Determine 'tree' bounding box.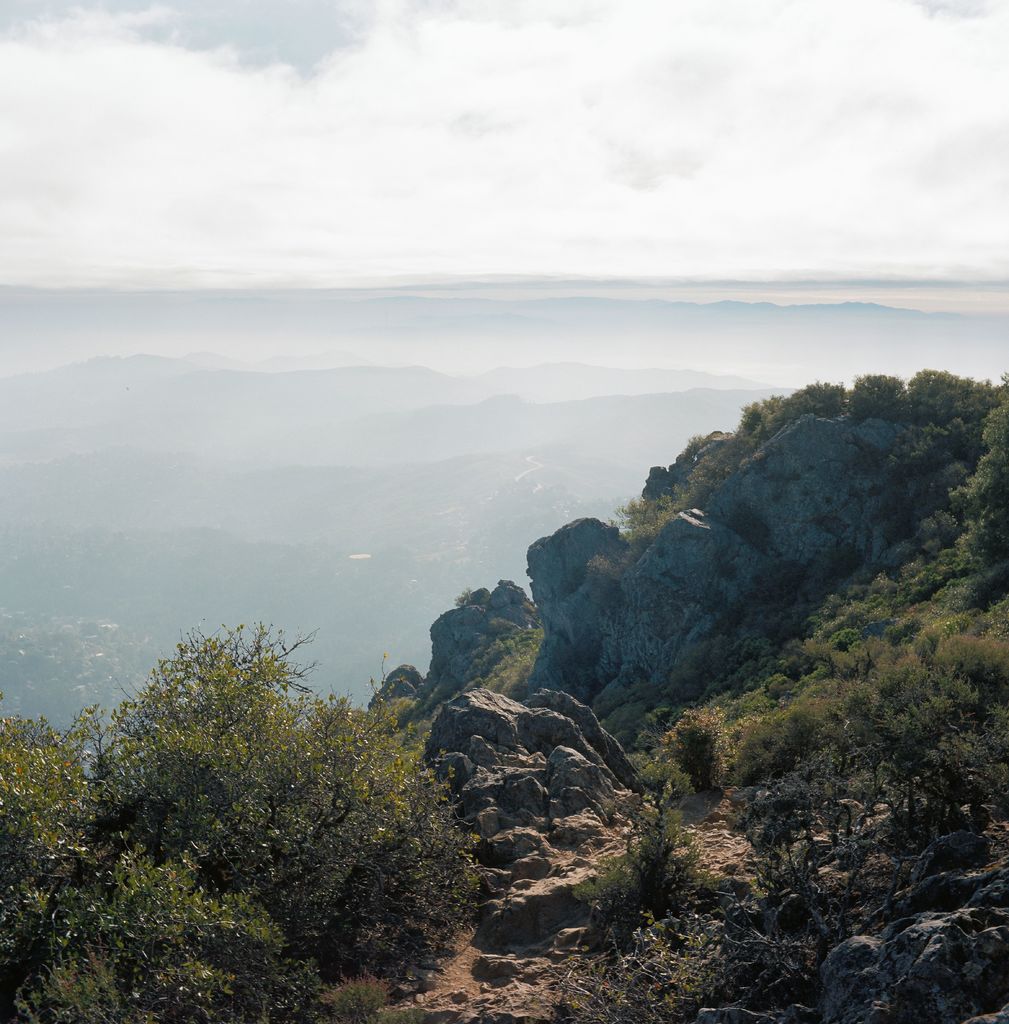
Determined: 87 622 483 972.
